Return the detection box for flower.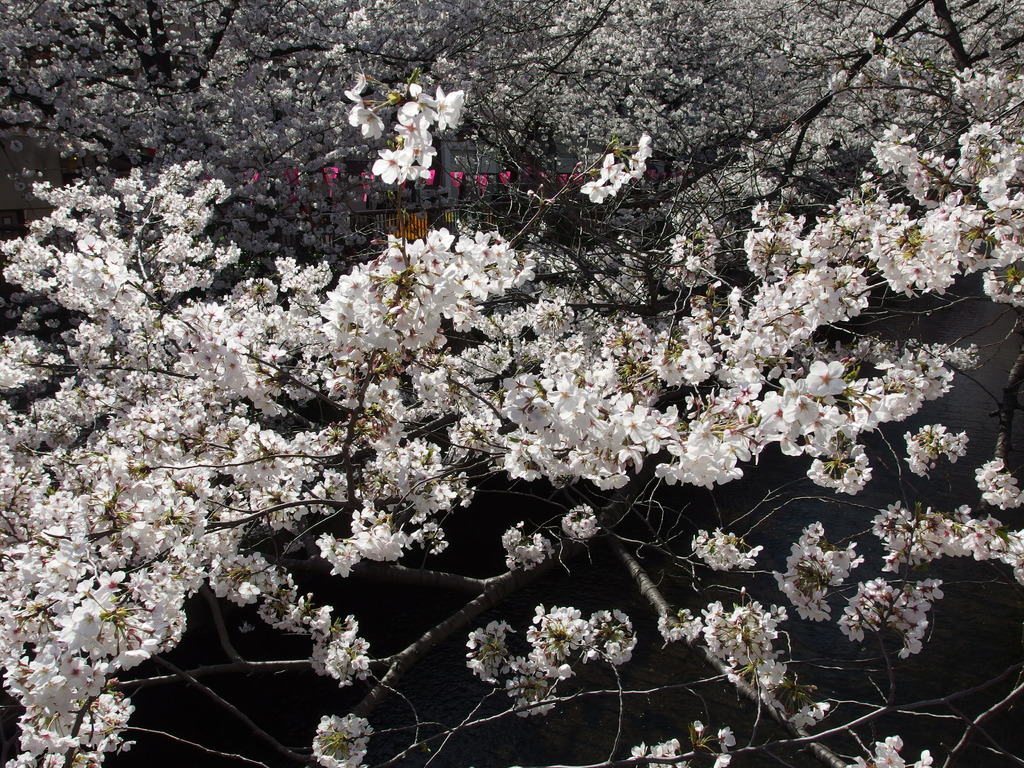
bbox=(345, 68, 367, 95).
